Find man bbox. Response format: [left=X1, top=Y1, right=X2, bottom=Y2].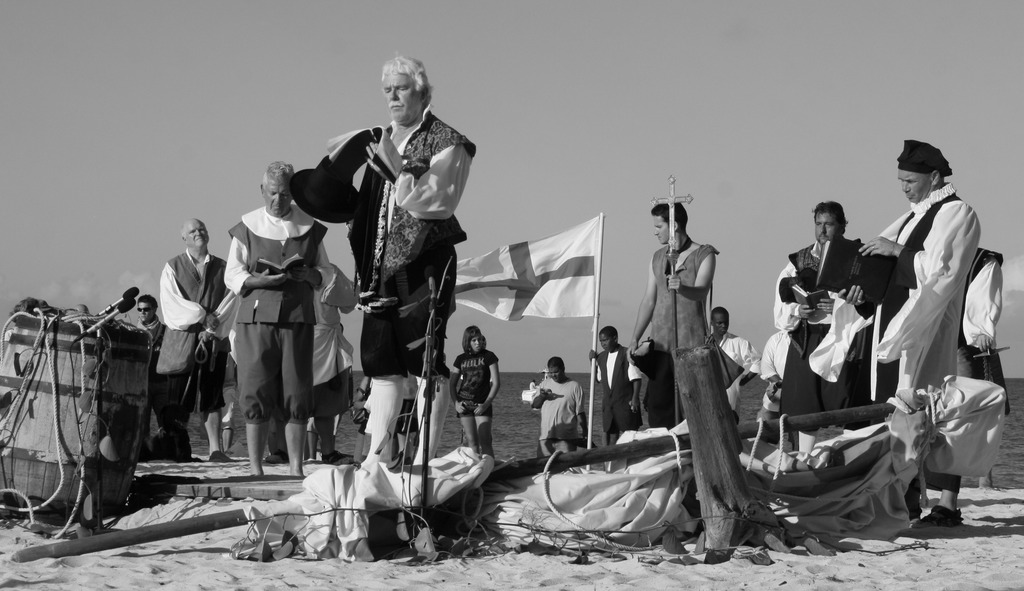
[left=124, top=296, right=173, bottom=478].
